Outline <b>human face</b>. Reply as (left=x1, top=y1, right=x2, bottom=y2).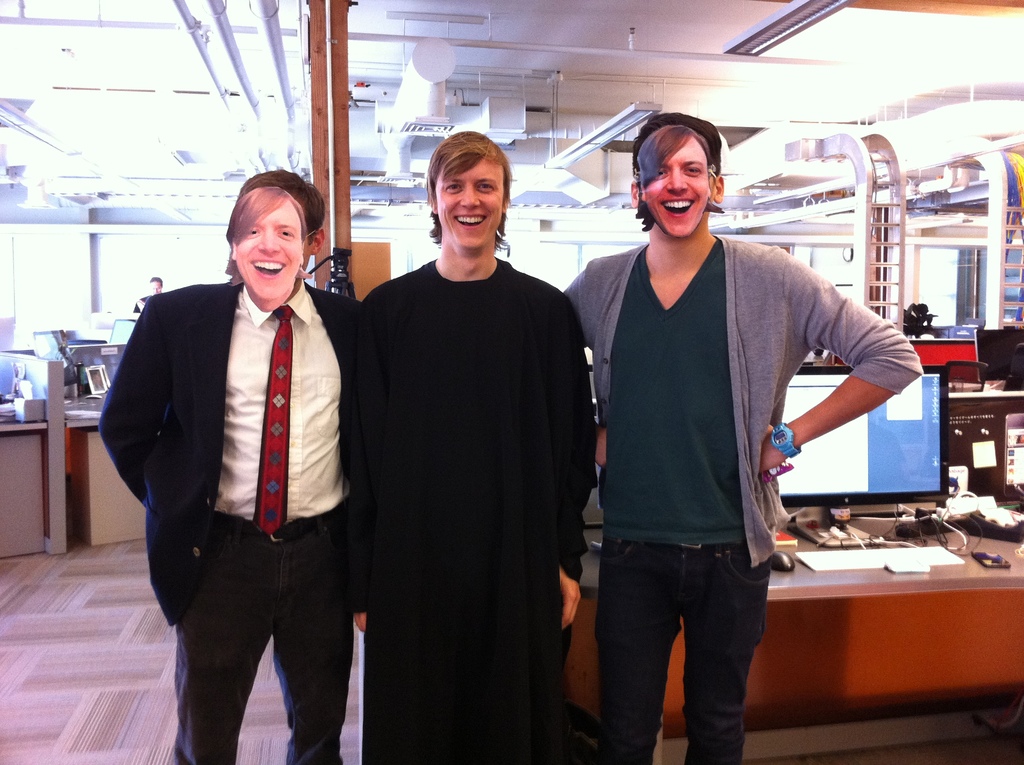
(left=699, top=167, right=715, bottom=225).
